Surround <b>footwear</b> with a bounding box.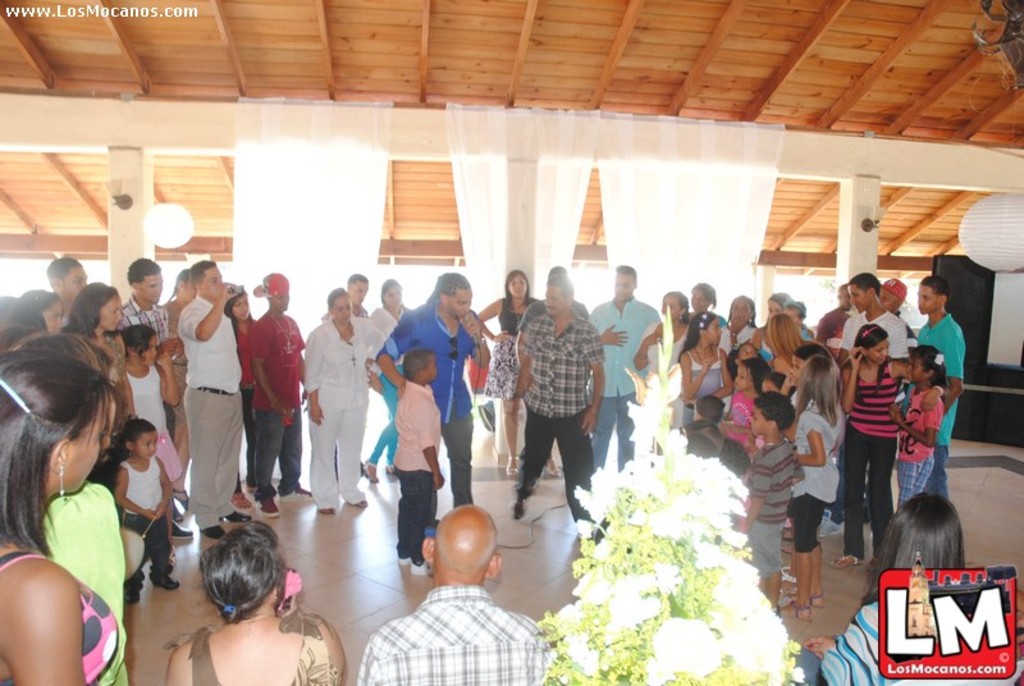
154 577 182 587.
